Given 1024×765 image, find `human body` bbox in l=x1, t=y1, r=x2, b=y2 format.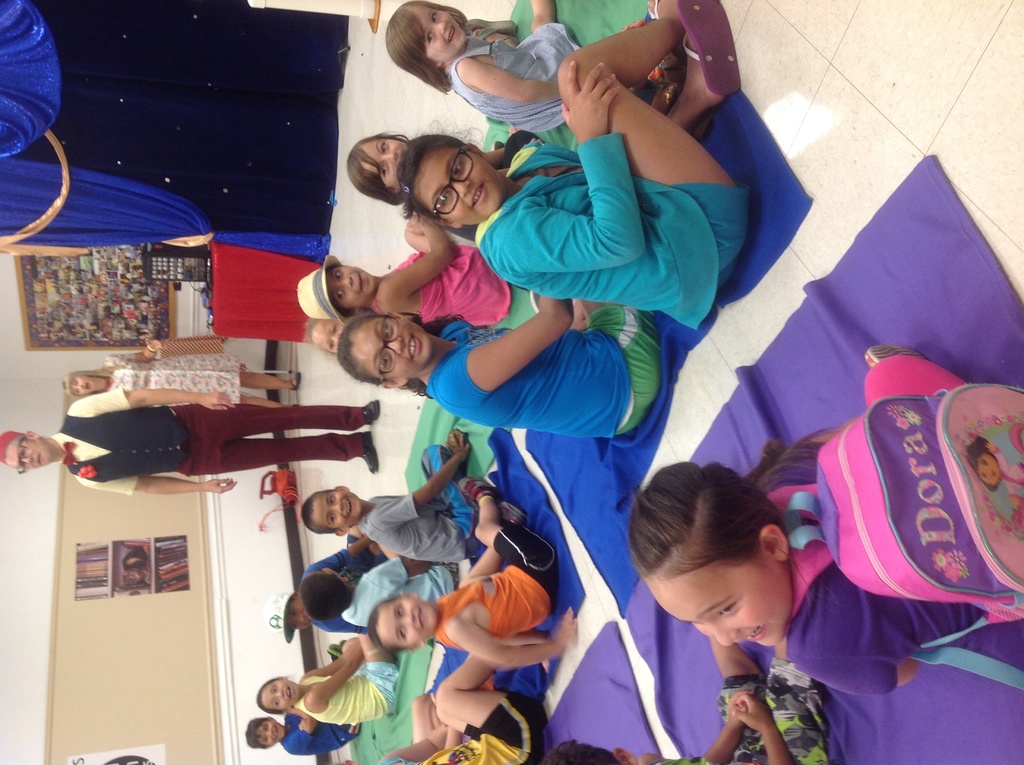
l=0, t=385, r=383, b=499.
